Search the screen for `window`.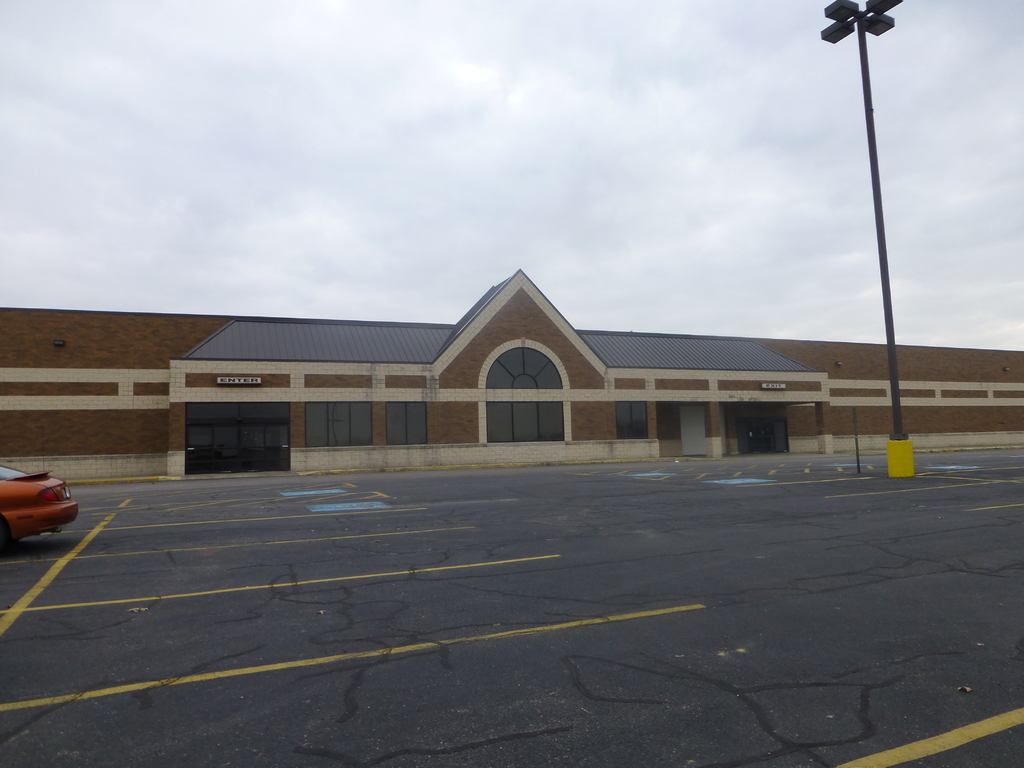
Found at box=[303, 400, 374, 445].
